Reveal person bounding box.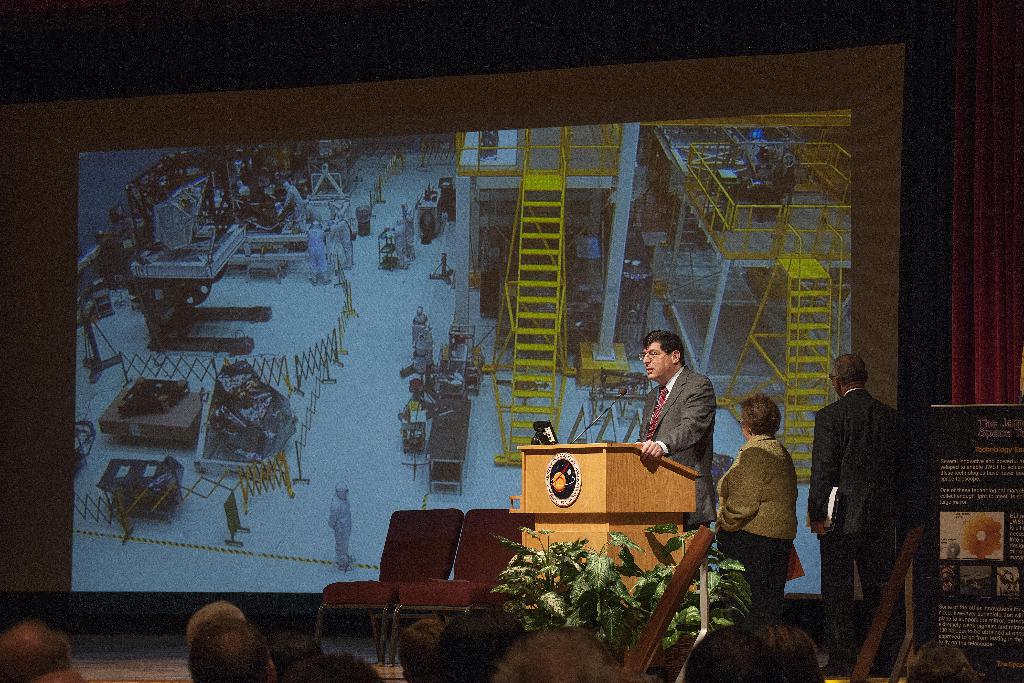
Revealed: select_region(803, 352, 913, 676).
